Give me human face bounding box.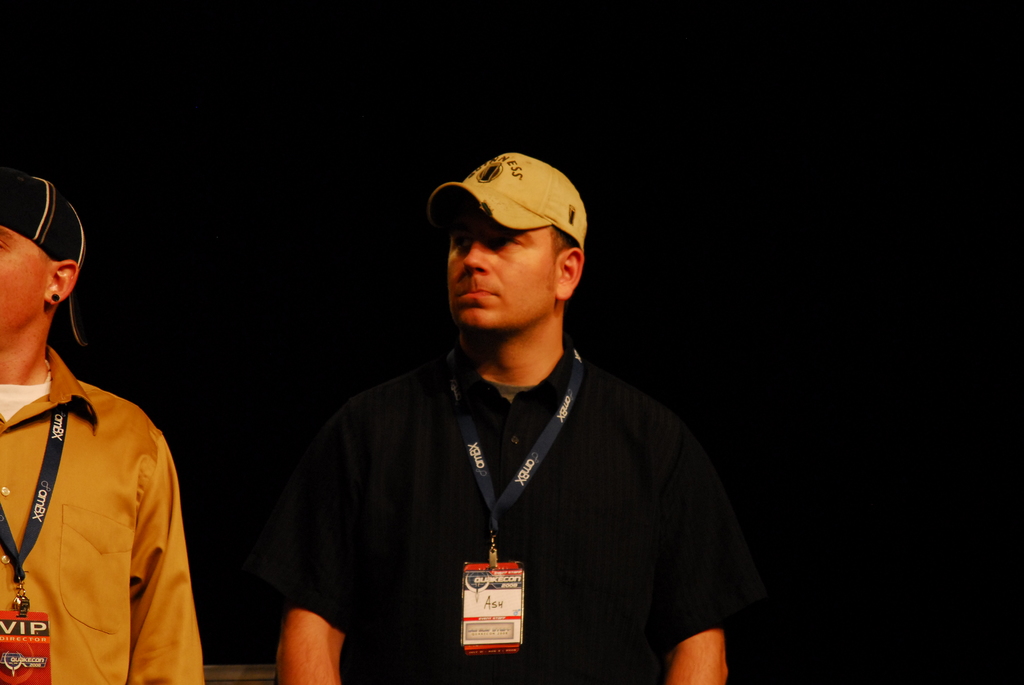
<bbox>0, 223, 53, 337</bbox>.
